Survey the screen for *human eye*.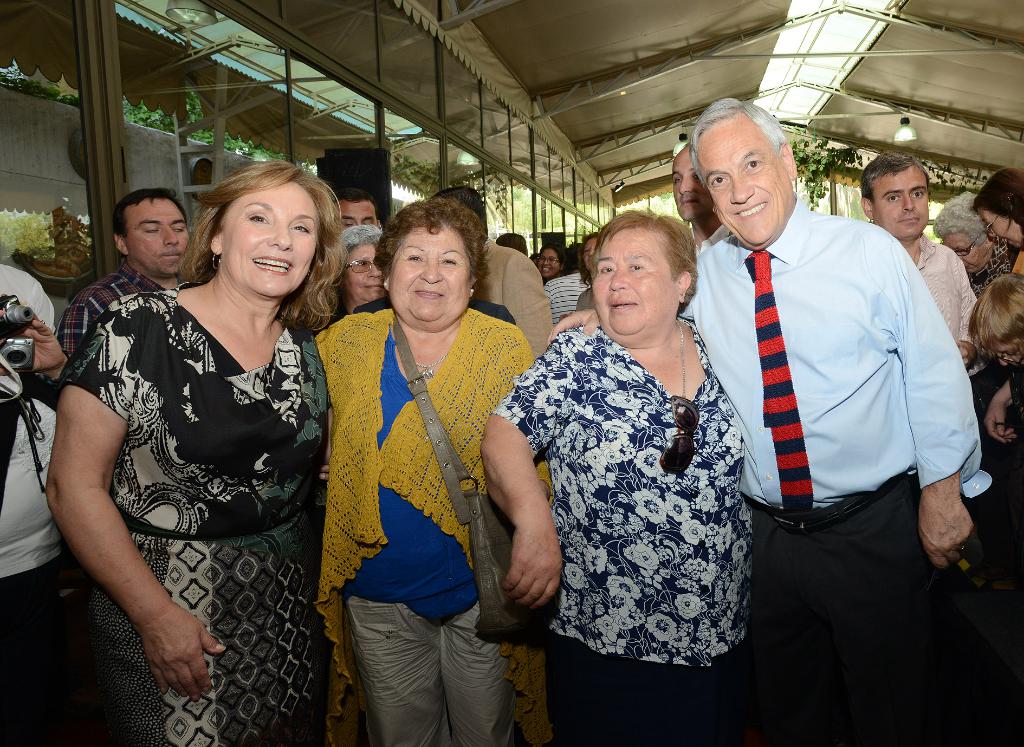
Survey found: [744,159,765,172].
